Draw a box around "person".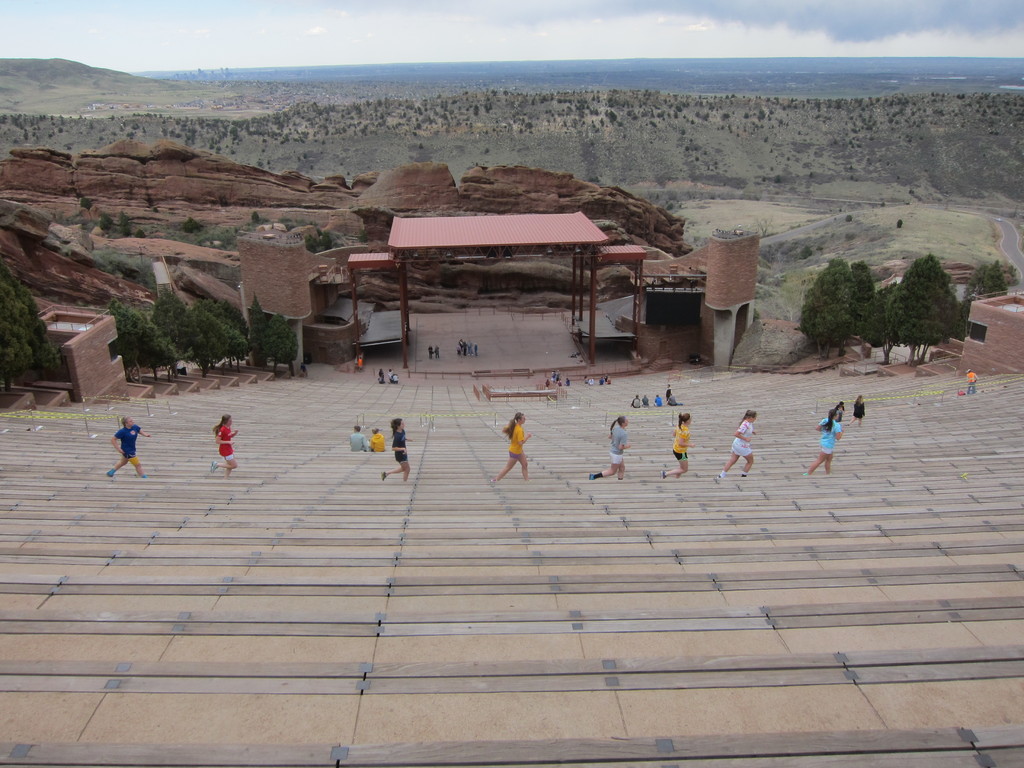
[x1=358, y1=355, x2=364, y2=371].
